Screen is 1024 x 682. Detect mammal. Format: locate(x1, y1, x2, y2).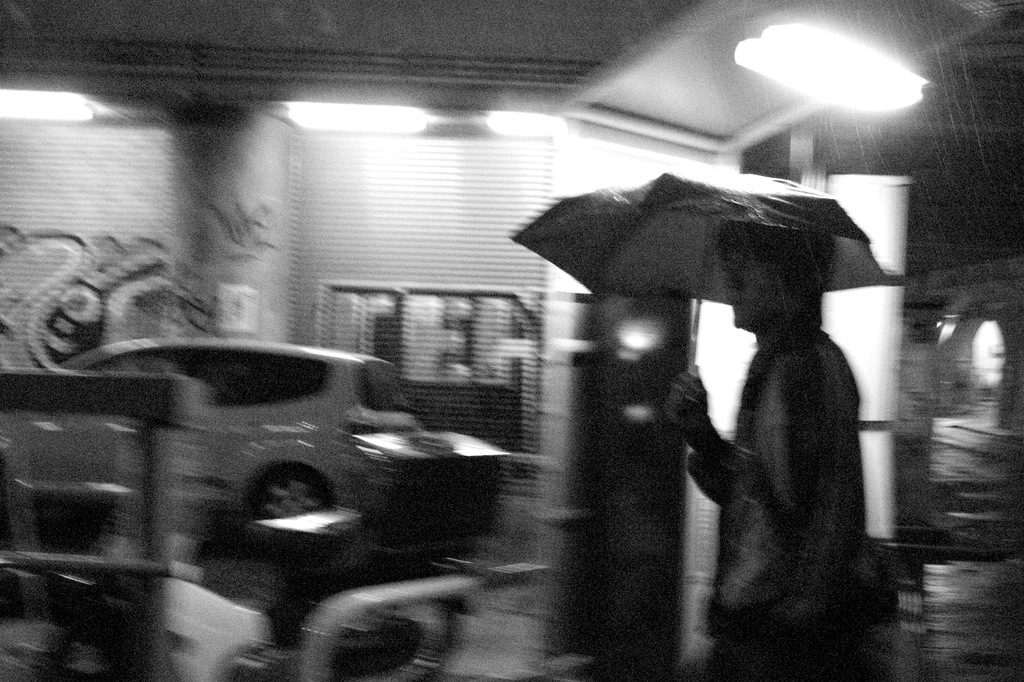
locate(657, 211, 867, 681).
